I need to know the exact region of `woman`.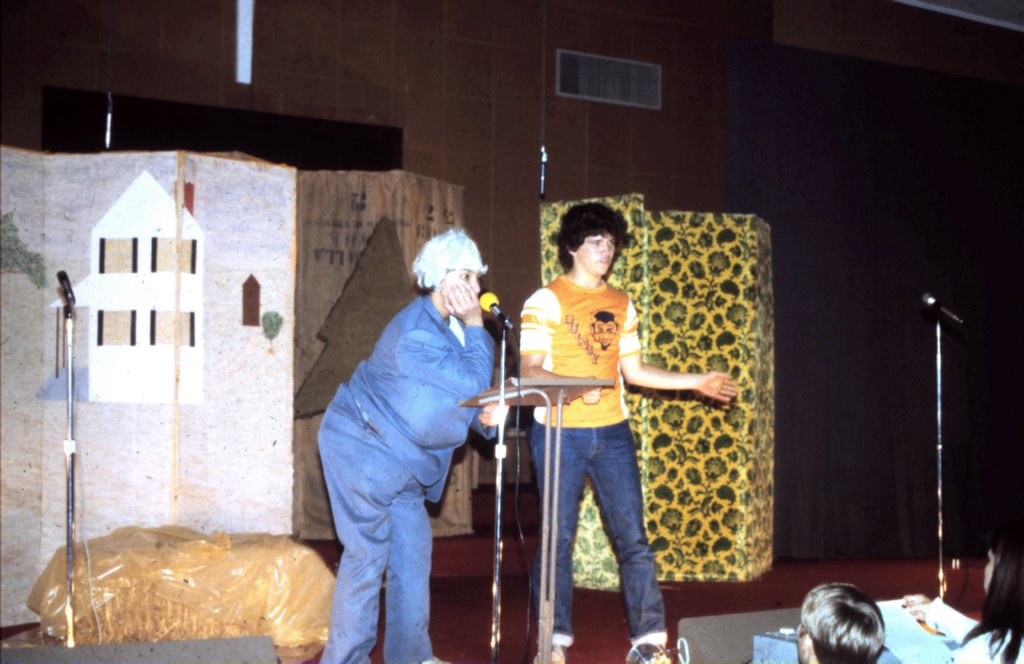
Region: select_region(895, 526, 1022, 663).
